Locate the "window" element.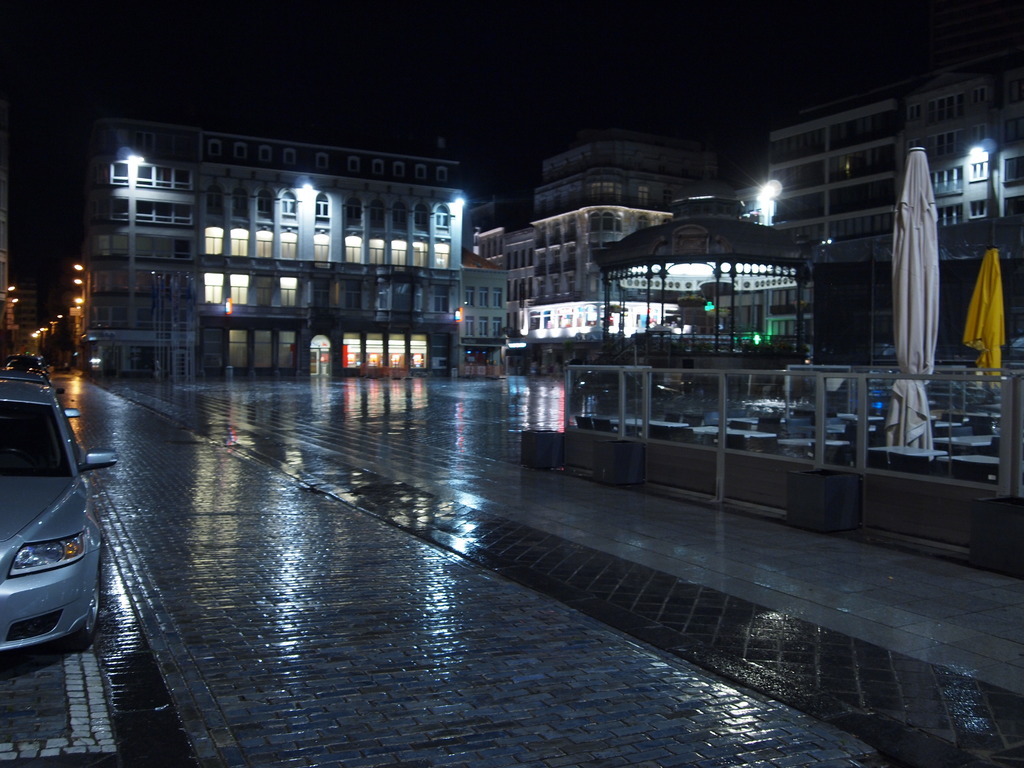
Element bbox: pyautogui.locateOnScreen(521, 280, 526, 302).
